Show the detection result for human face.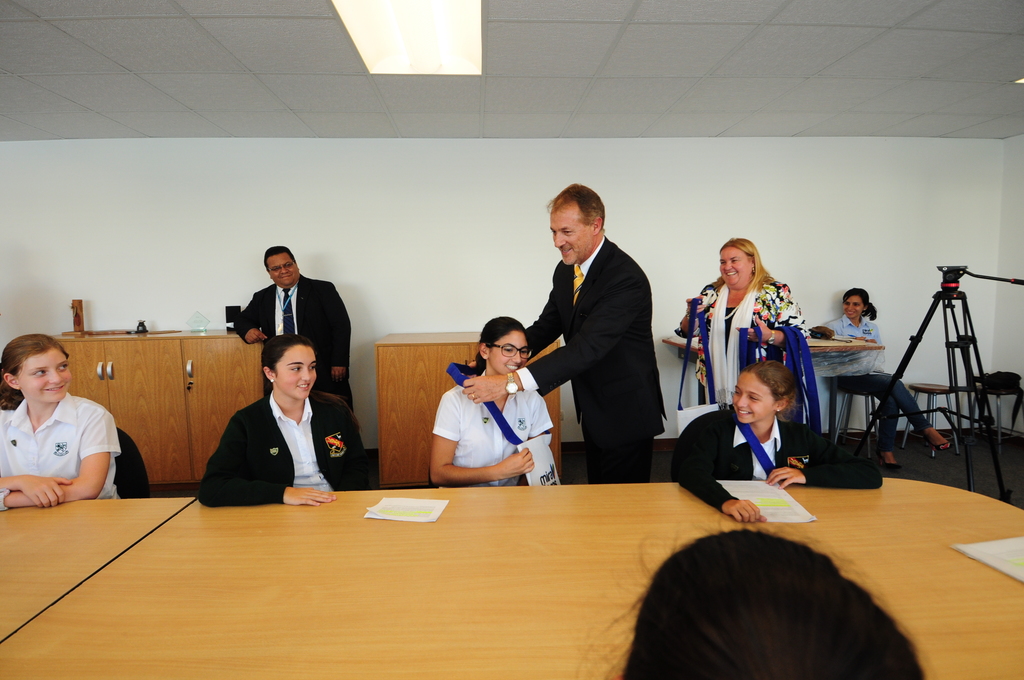
{"x1": 842, "y1": 294, "x2": 860, "y2": 323}.
